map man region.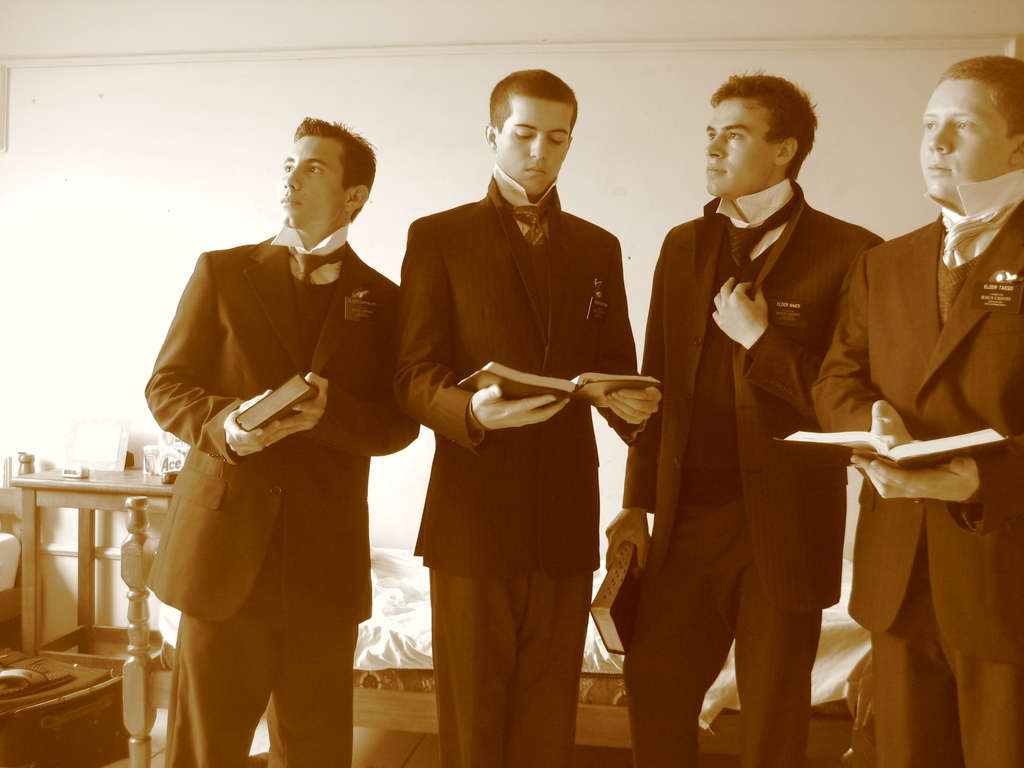
Mapped to {"x1": 806, "y1": 53, "x2": 1023, "y2": 767}.
